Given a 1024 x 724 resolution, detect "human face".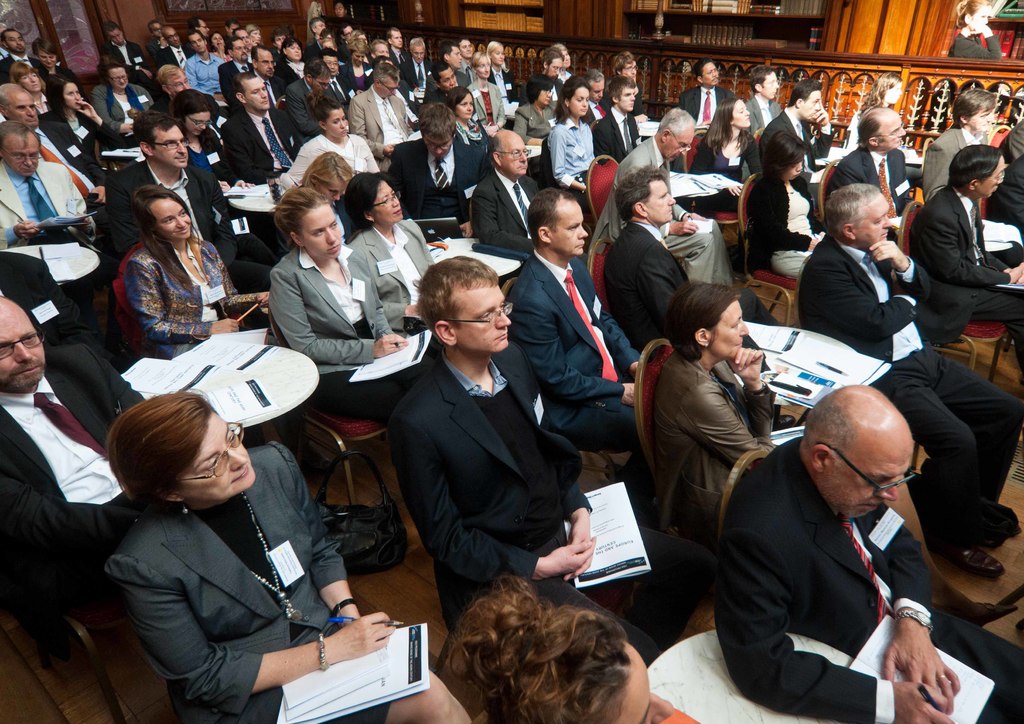
bbox(570, 84, 591, 113).
